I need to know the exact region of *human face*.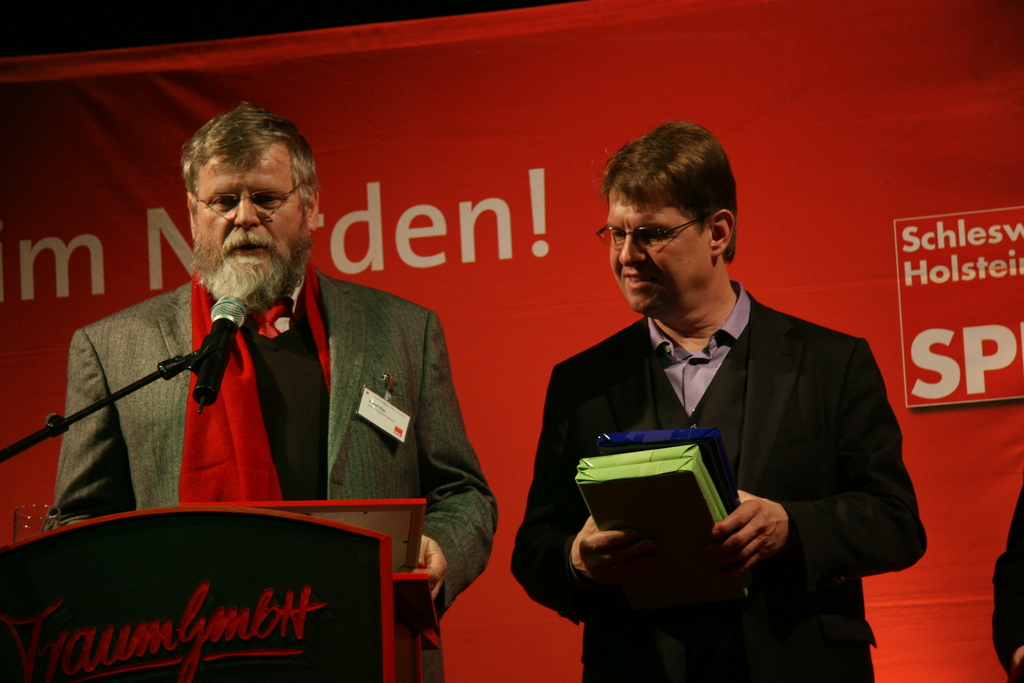
Region: <bbox>609, 181, 707, 315</bbox>.
